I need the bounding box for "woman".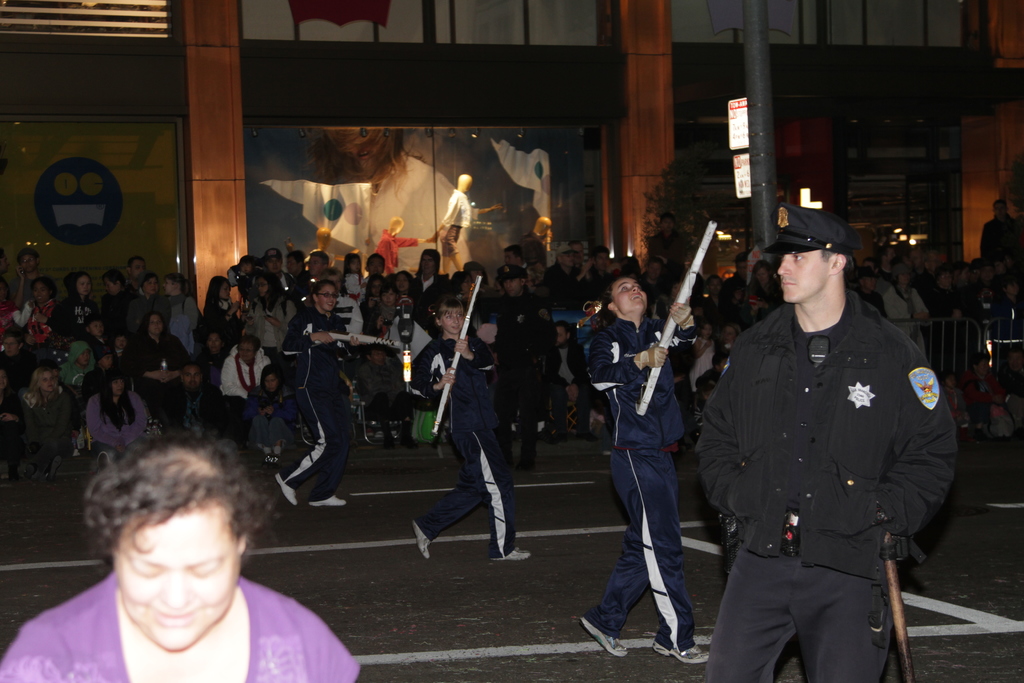
Here it is: select_region(9, 370, 77, 477).
